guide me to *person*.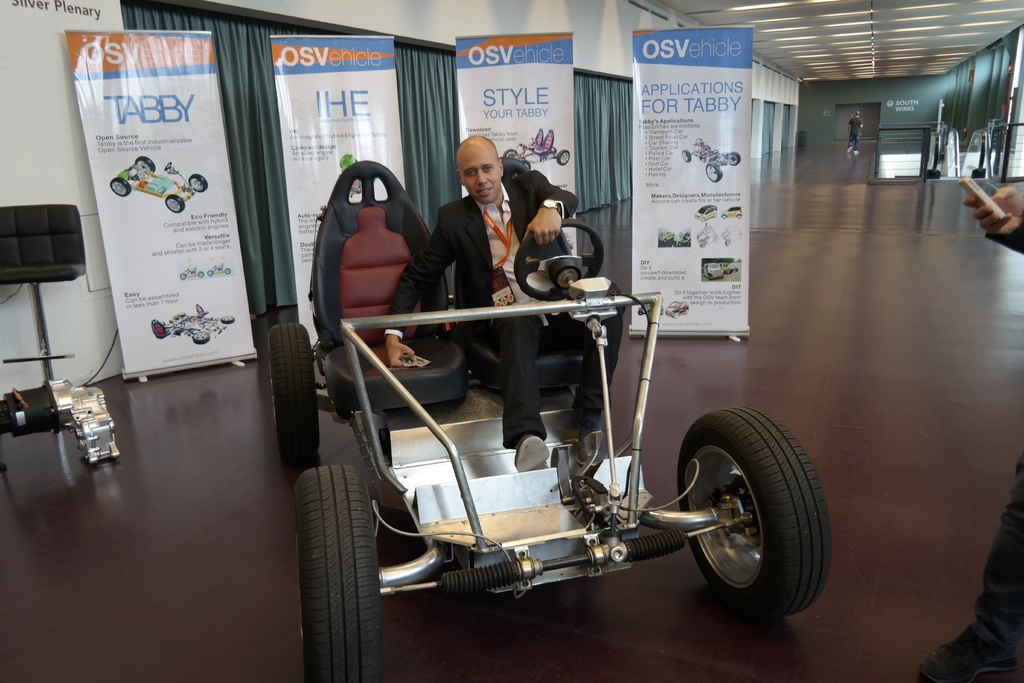
Guidance: l=911, t=186, r=1023, b=682.
